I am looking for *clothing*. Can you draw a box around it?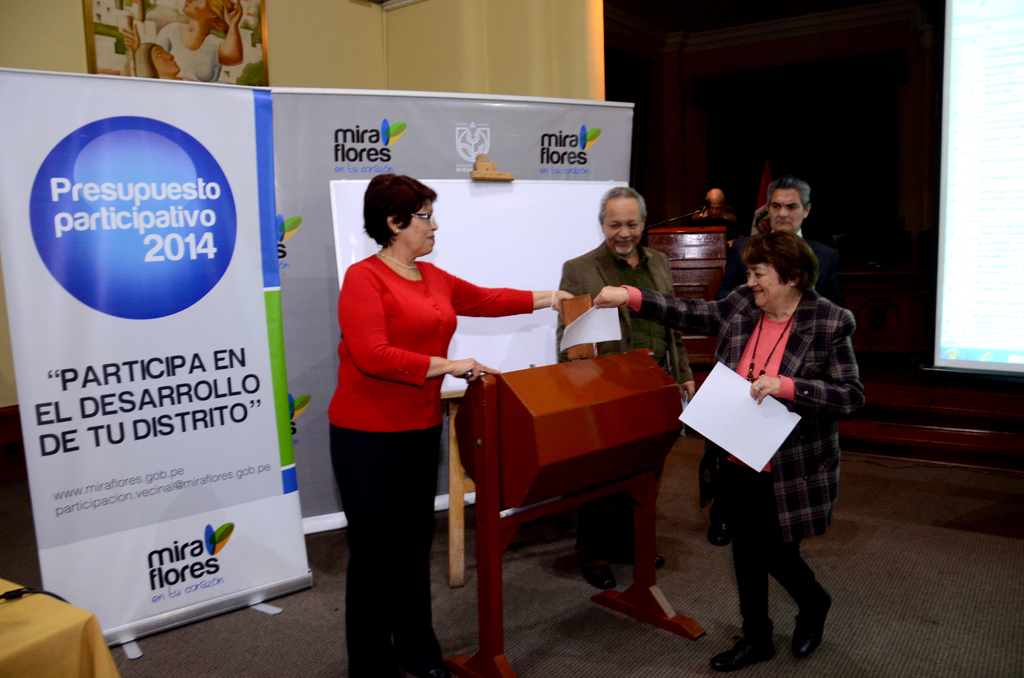
Sure, the bounding box is [637, 293, 876, 677].
